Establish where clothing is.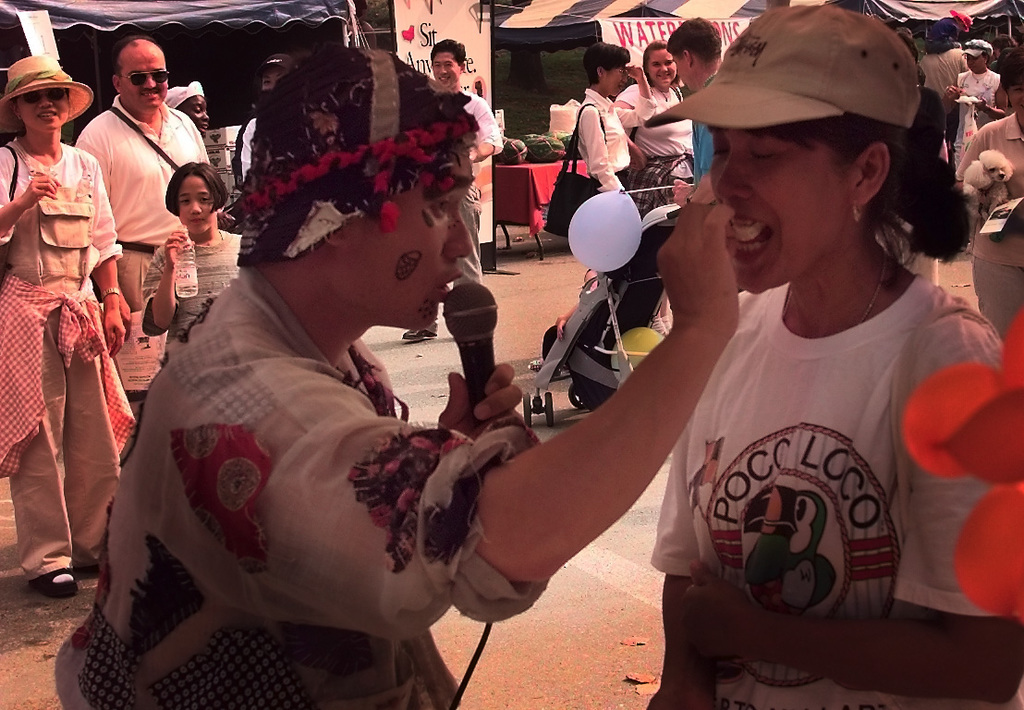
Established at pyautogui.locateOnScreen(77, 98, 223, 431).
